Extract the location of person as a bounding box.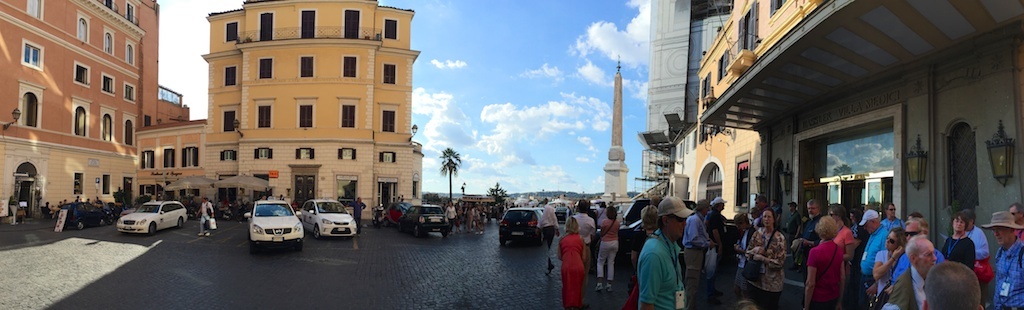
select_region(633, 206, 659, 279).
